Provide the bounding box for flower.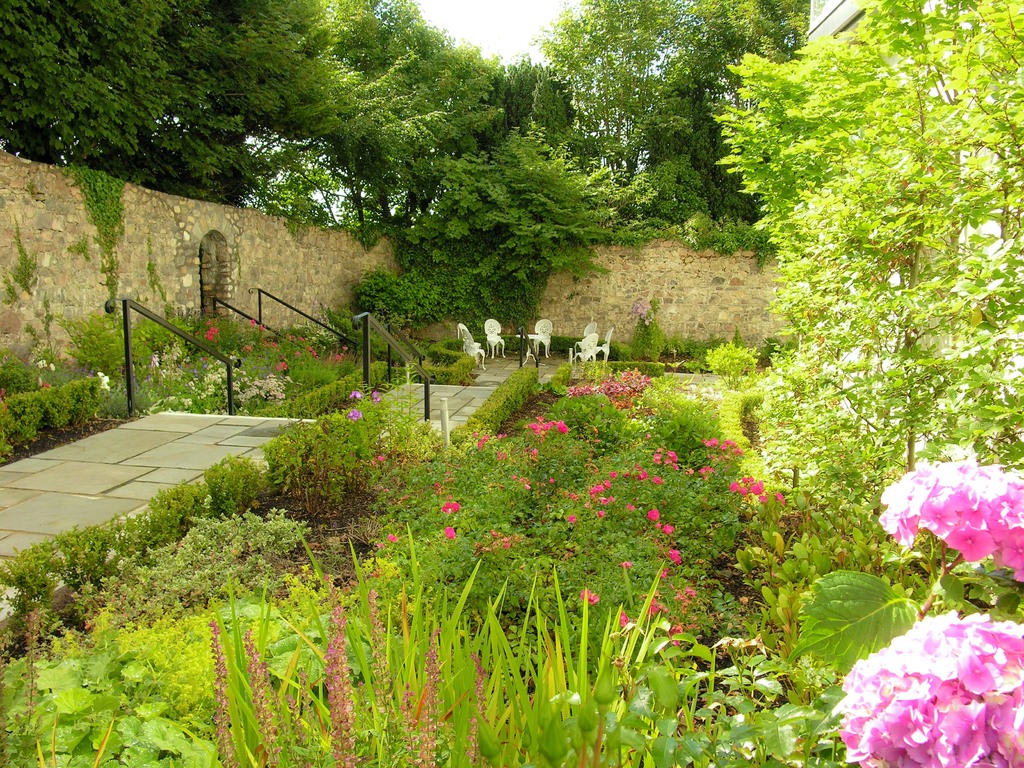
[left=662, top=522, right=675, bottom=535].
